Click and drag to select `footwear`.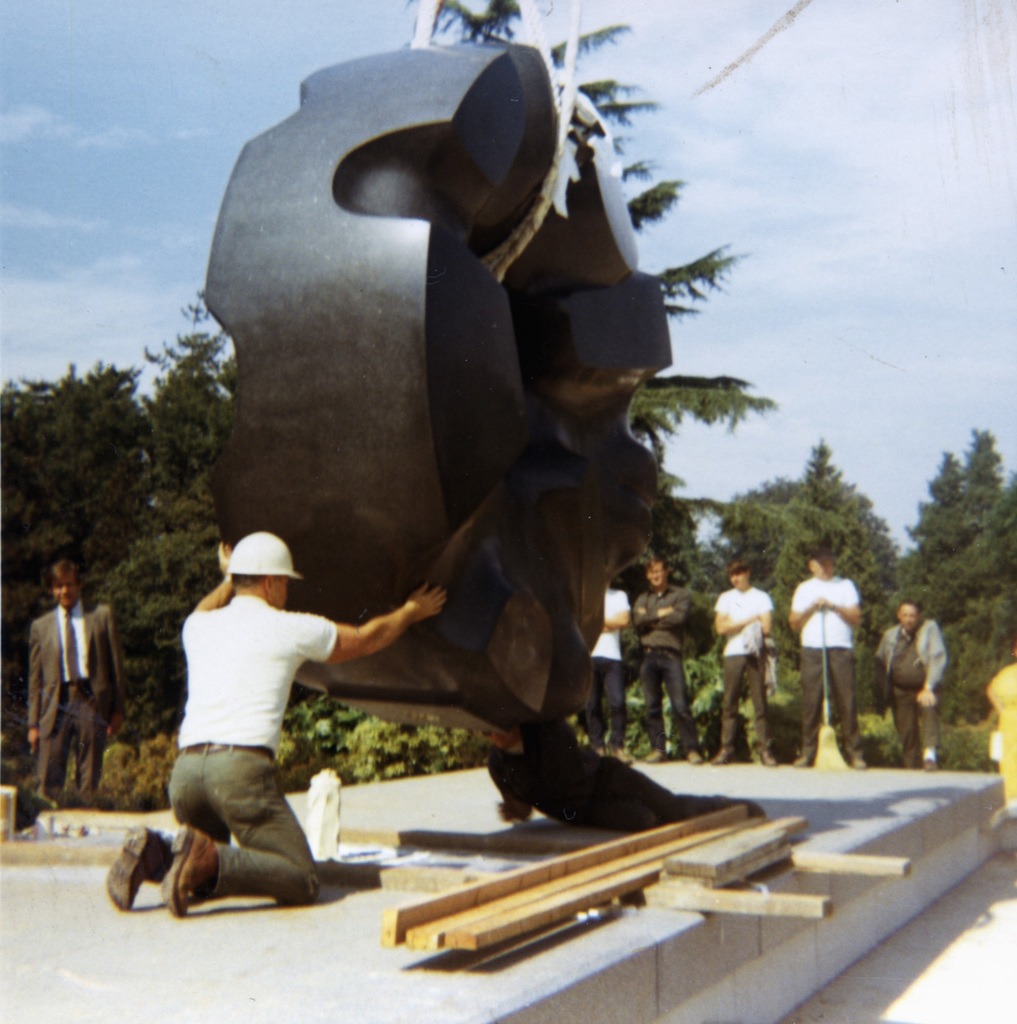
Selection: left=764, top=741, right=781, bottom=769.
